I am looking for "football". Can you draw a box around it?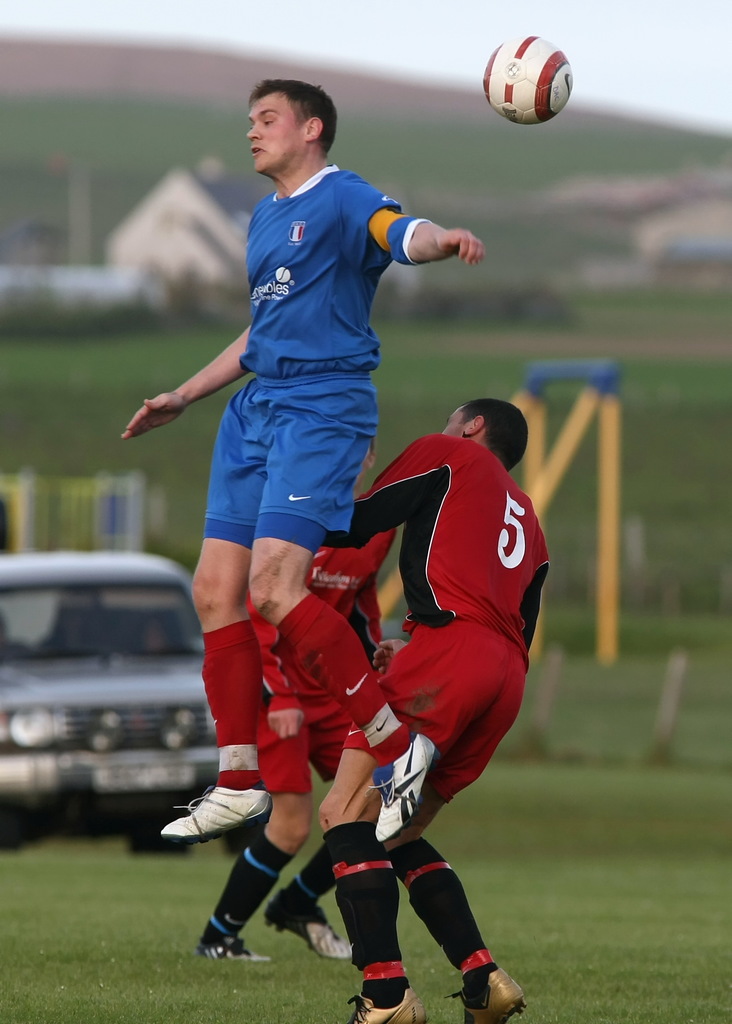
Sure, the bounding box is (482,28,571,127).
